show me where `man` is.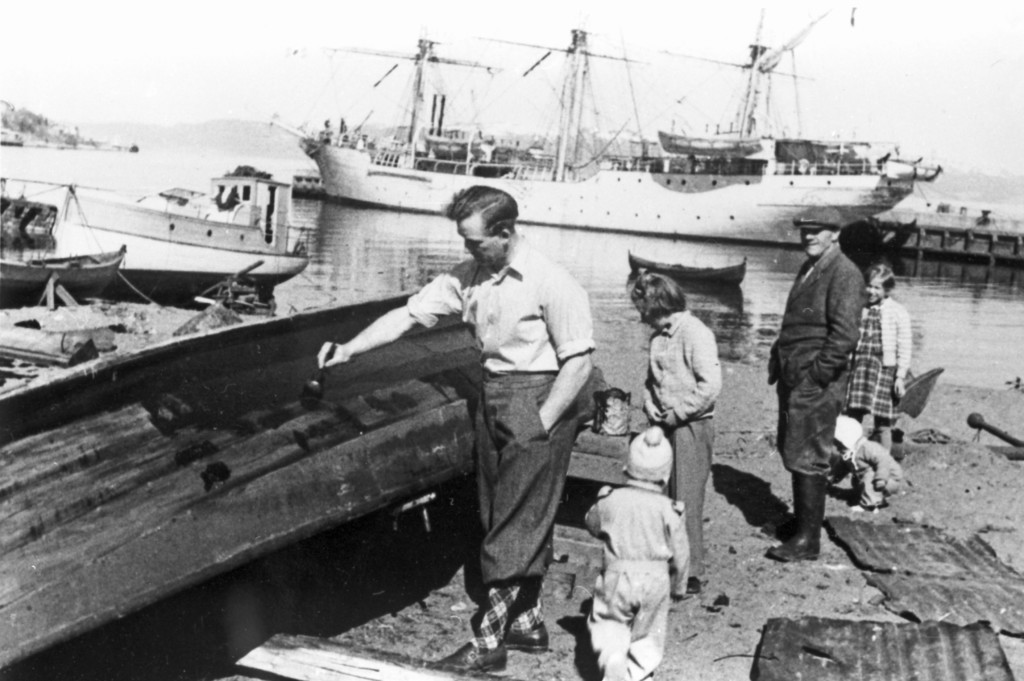
`man` is at x1=307, y1=179, x2=593, y2=672.
